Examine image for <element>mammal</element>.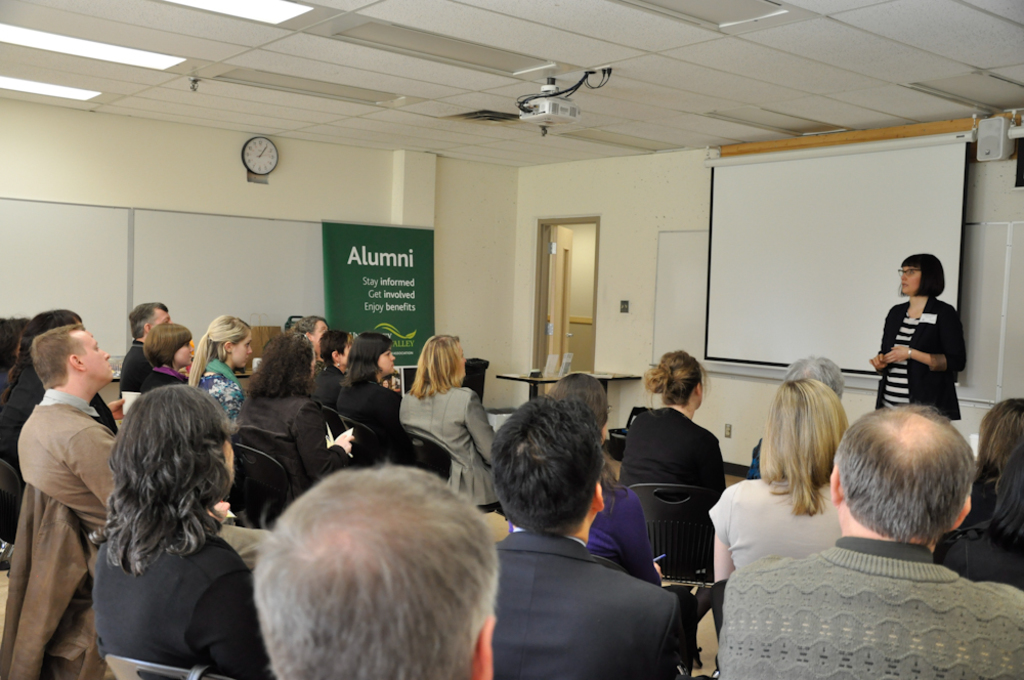
Examination result: (left=622, top=350, right=729, bottom=660).
